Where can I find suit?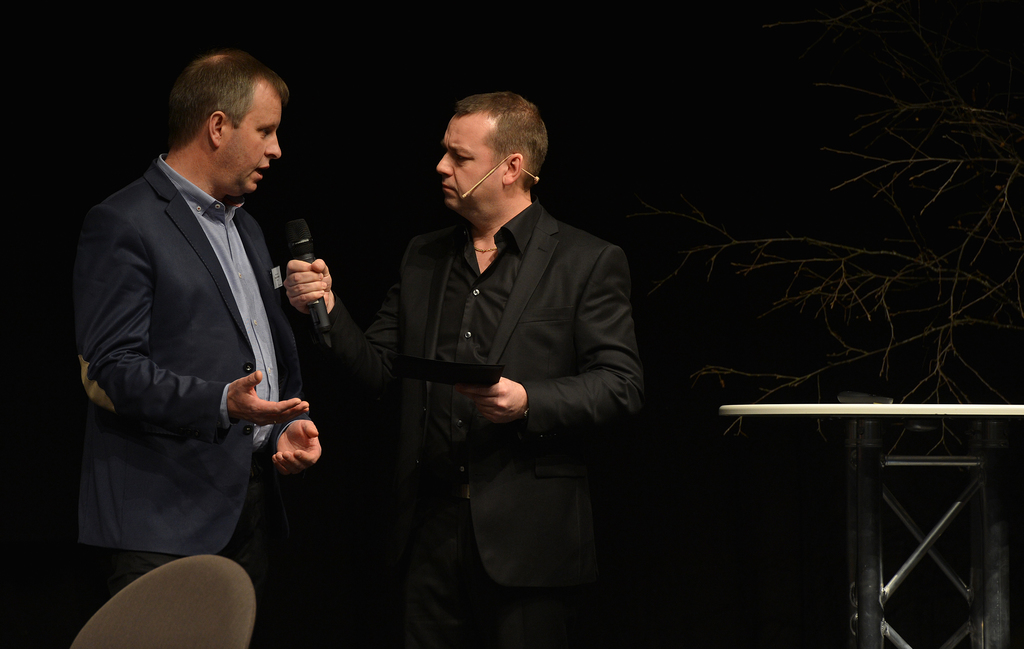
You can find it at rect(104, 119, 310, 560).
